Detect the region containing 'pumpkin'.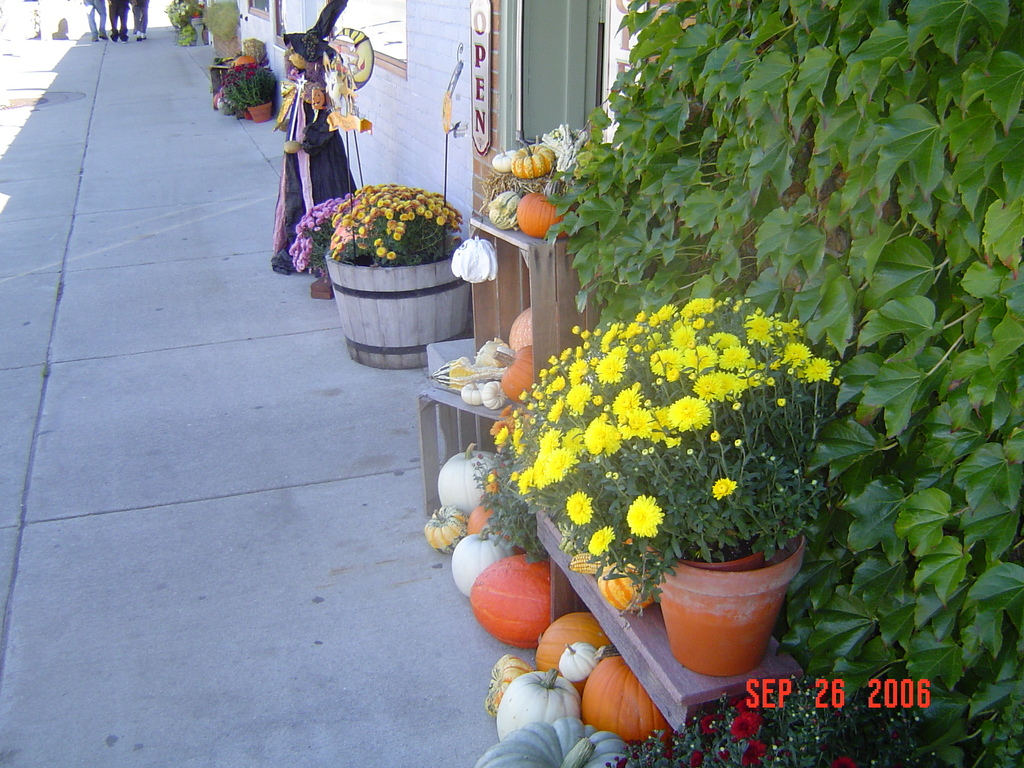
box=[558, 643, 596, 684].
